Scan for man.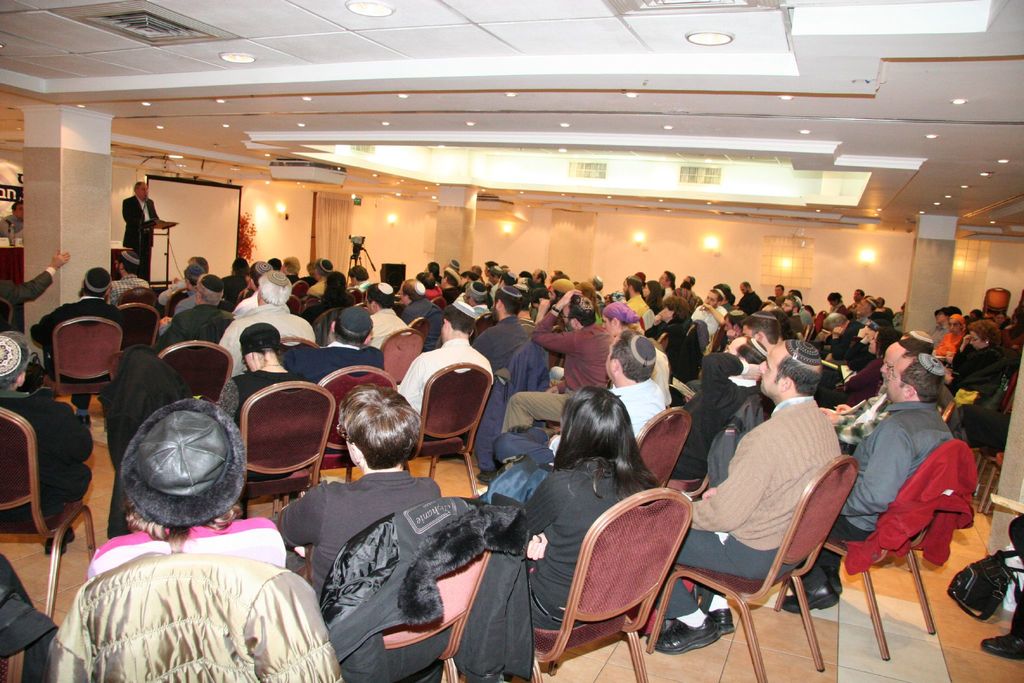
Scan result: left=0, top=201, right=25, bottom=239.
